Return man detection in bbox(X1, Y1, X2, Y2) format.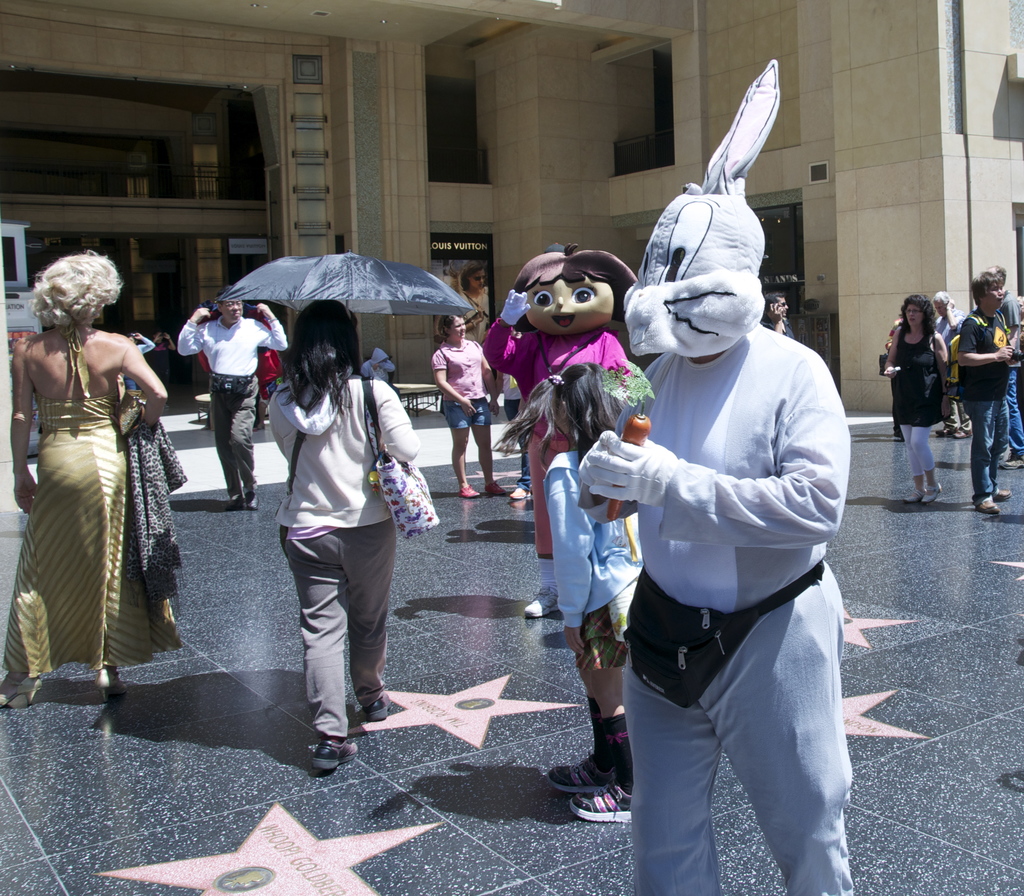
bbox(988, 262, 1023, 471).
